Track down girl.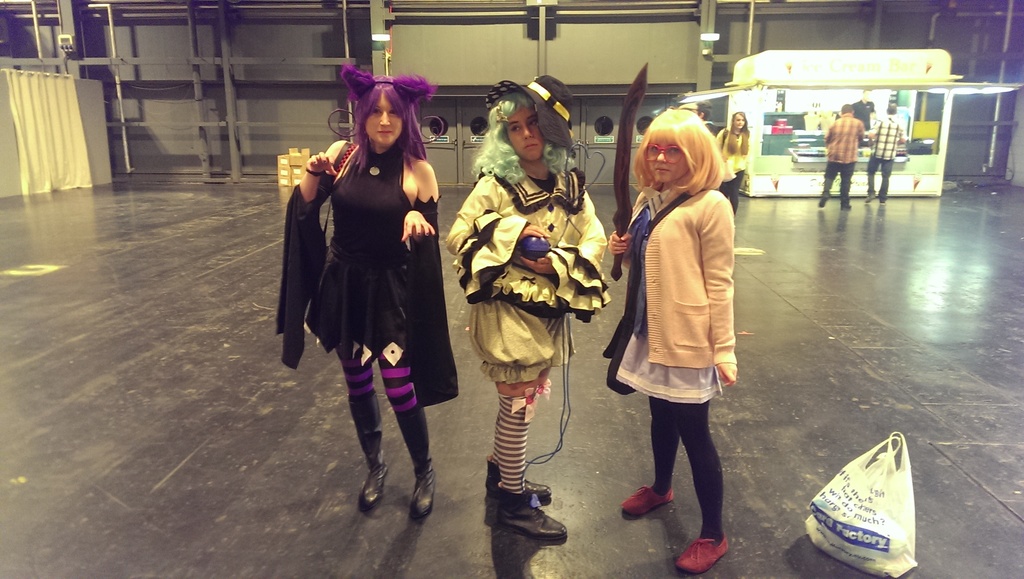
Tracked to pyautogui.locateOnScreen(444, 86, 605, 540).
